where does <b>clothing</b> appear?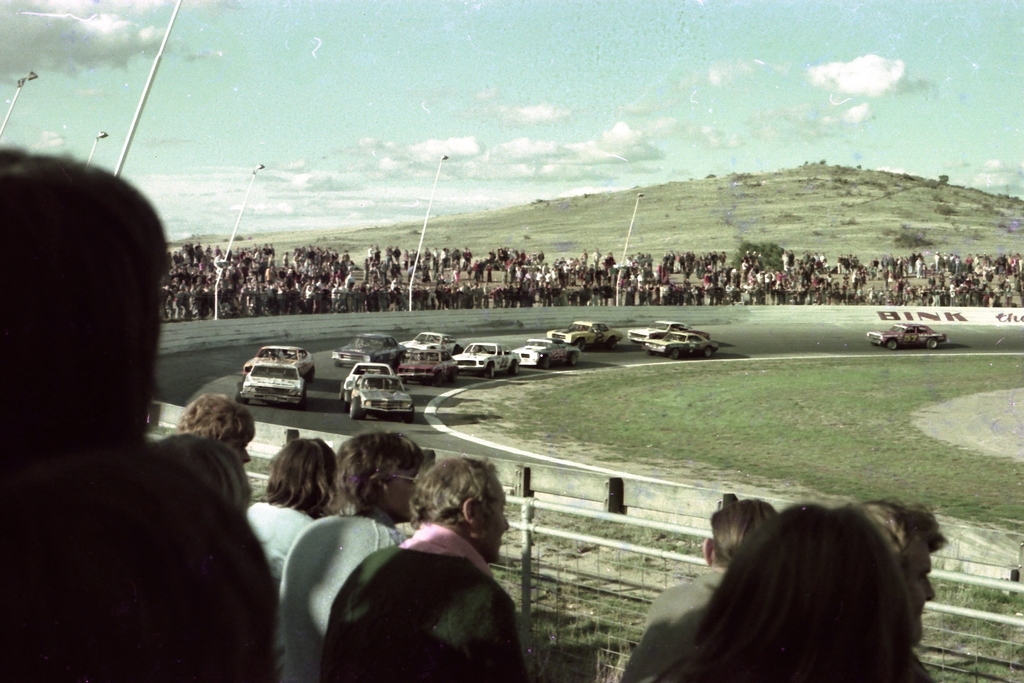
Appears at left=617, top=562, right=728, bottom=682.
